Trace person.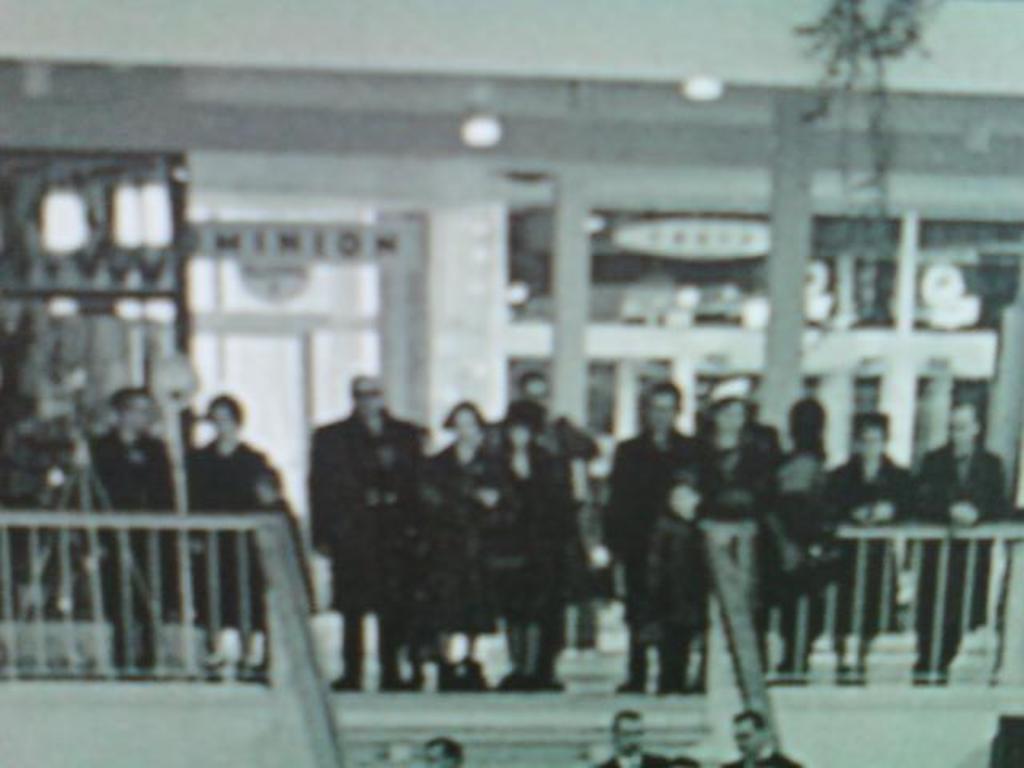
Traced to x1=766, y1=387, x2=832, y2=672.
